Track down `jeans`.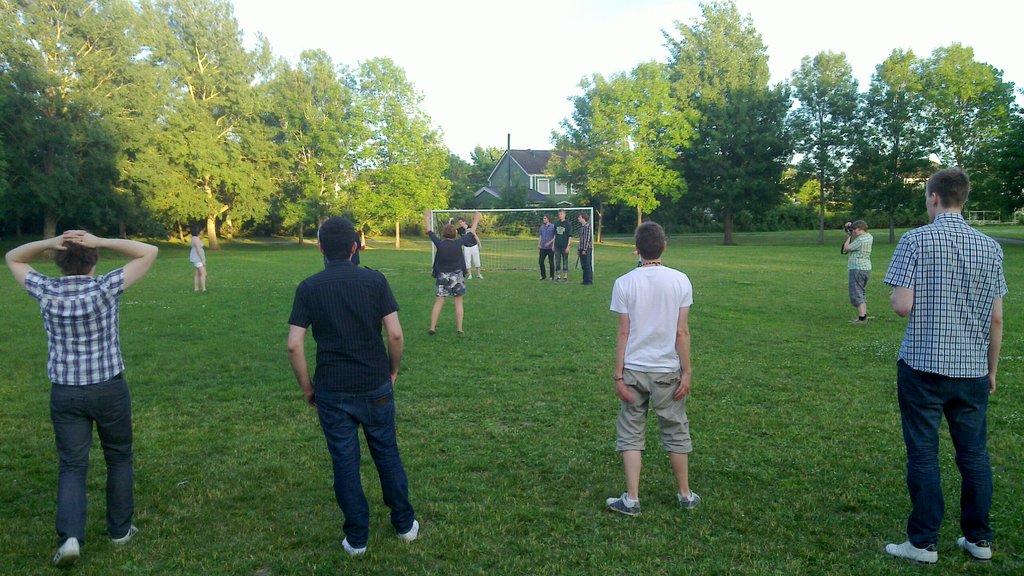
Tracked to (left=892, top=358, right=991, bottom=547).
